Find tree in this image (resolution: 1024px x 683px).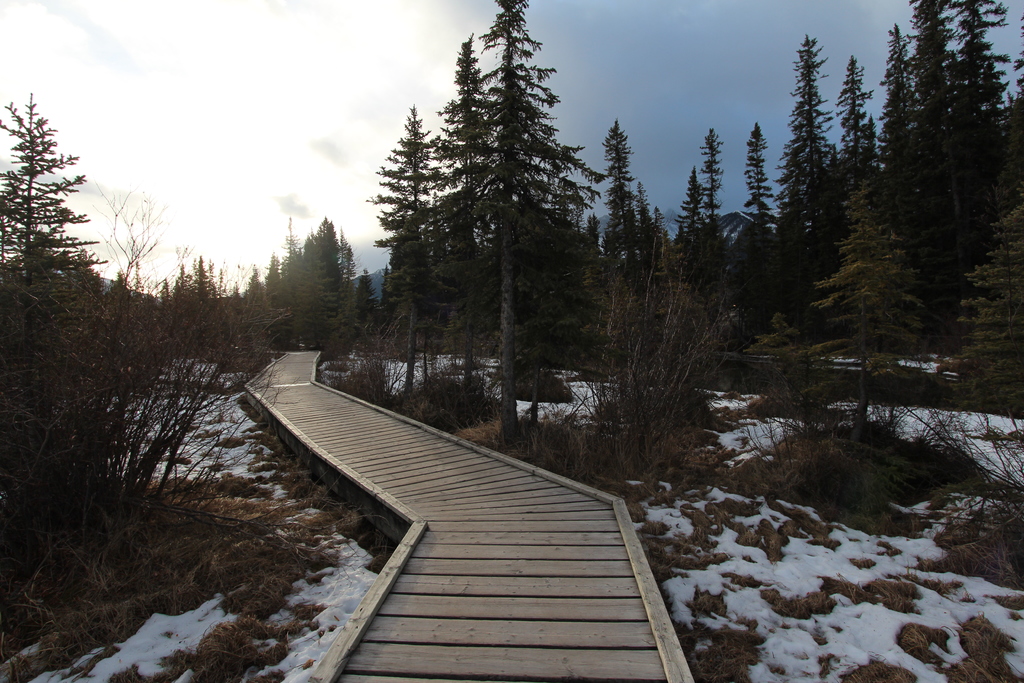
pyautogui.locateOnScreen(785, 30, 835, 198).
